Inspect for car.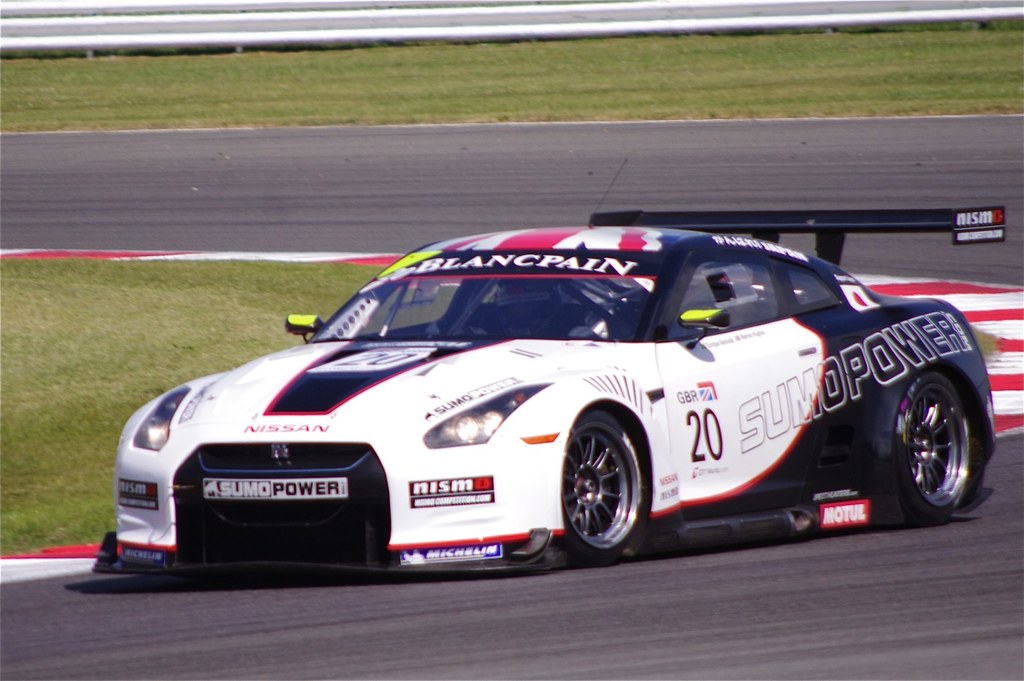
Inspection: 100:215:987:577.
